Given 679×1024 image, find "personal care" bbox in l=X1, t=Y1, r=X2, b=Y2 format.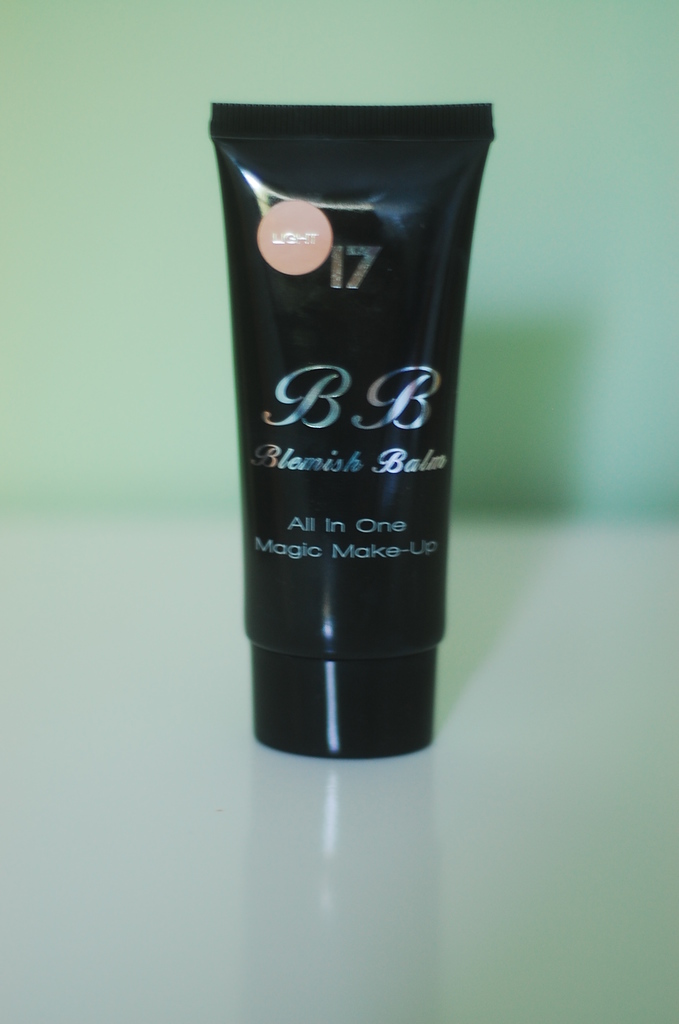
l=211, t=106, r=495, b=755.
